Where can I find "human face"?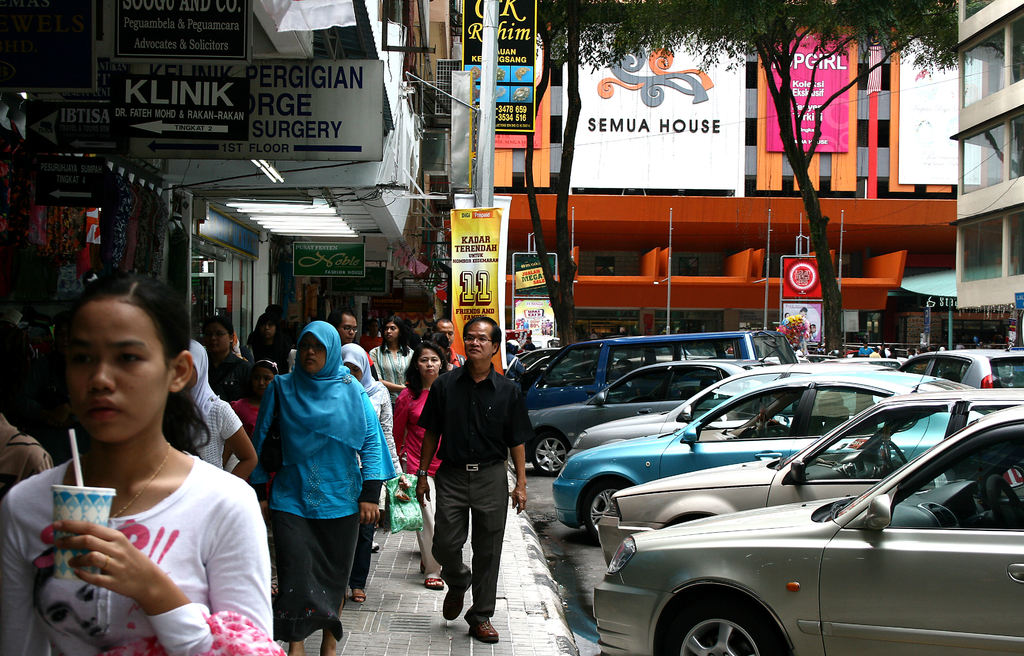
You can find it at (460, 316, 493, 362).
